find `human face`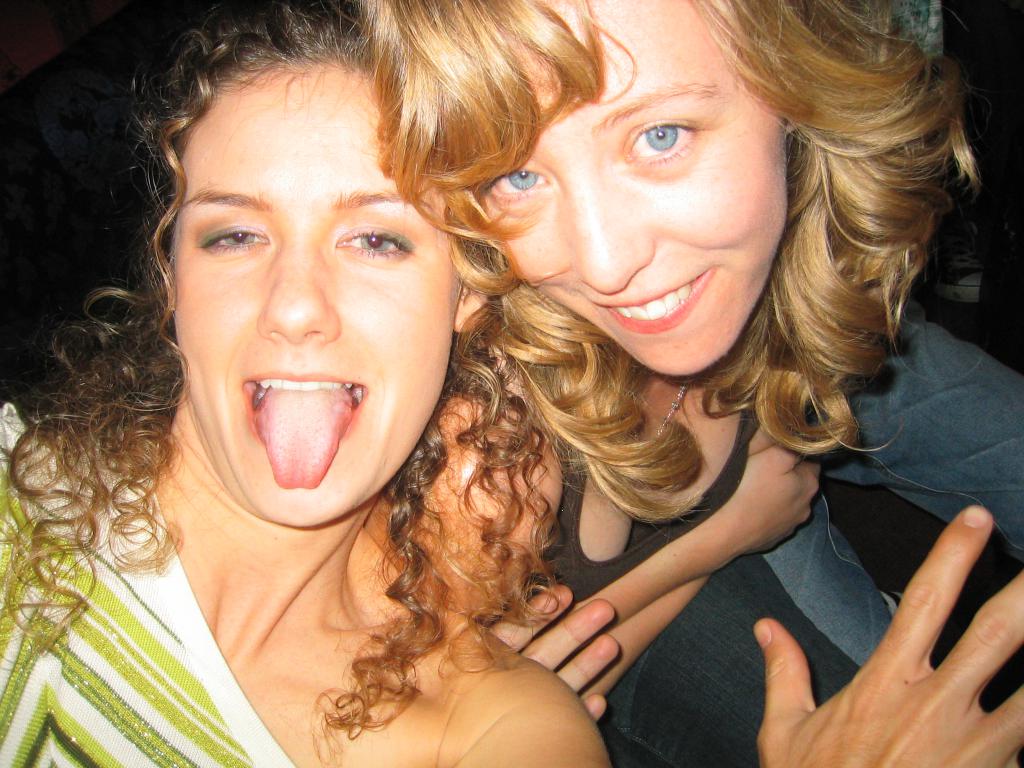
bbox=(136, 50, 473, 542)
